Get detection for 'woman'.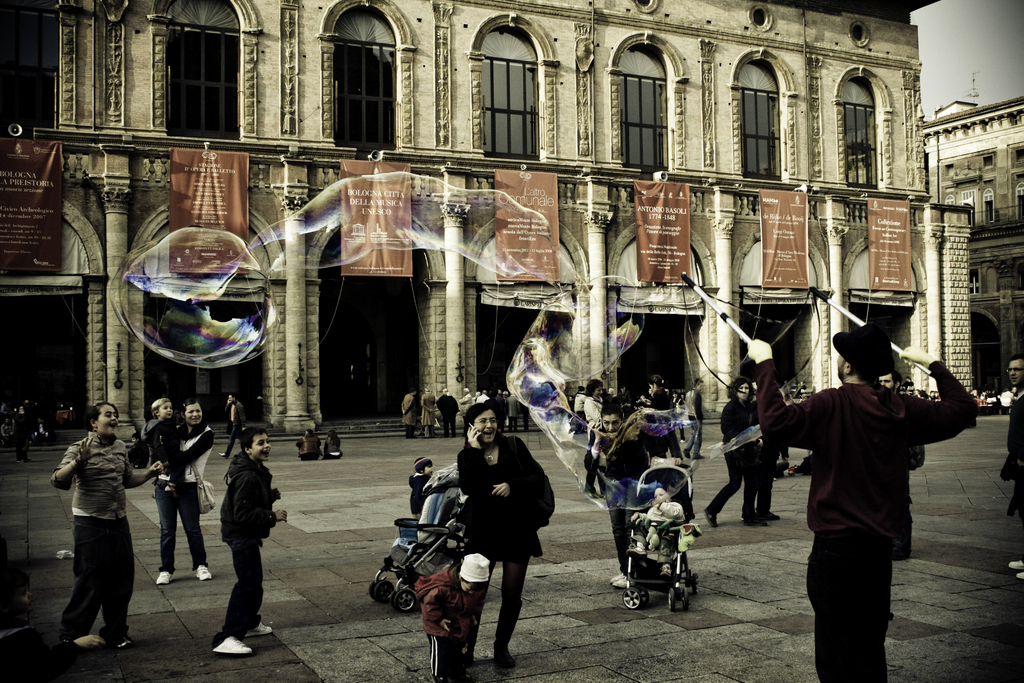
Detection: crop(52, 399, 161, 642).
